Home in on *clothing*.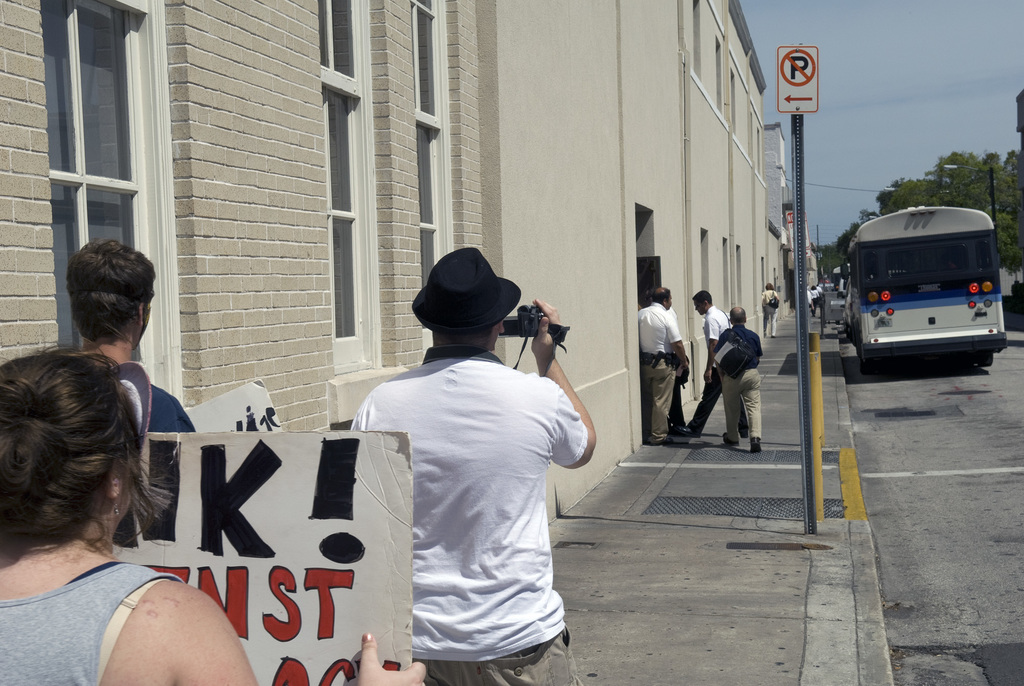
Homed in at x1=0 y1=559 x2=179 y2=685.
